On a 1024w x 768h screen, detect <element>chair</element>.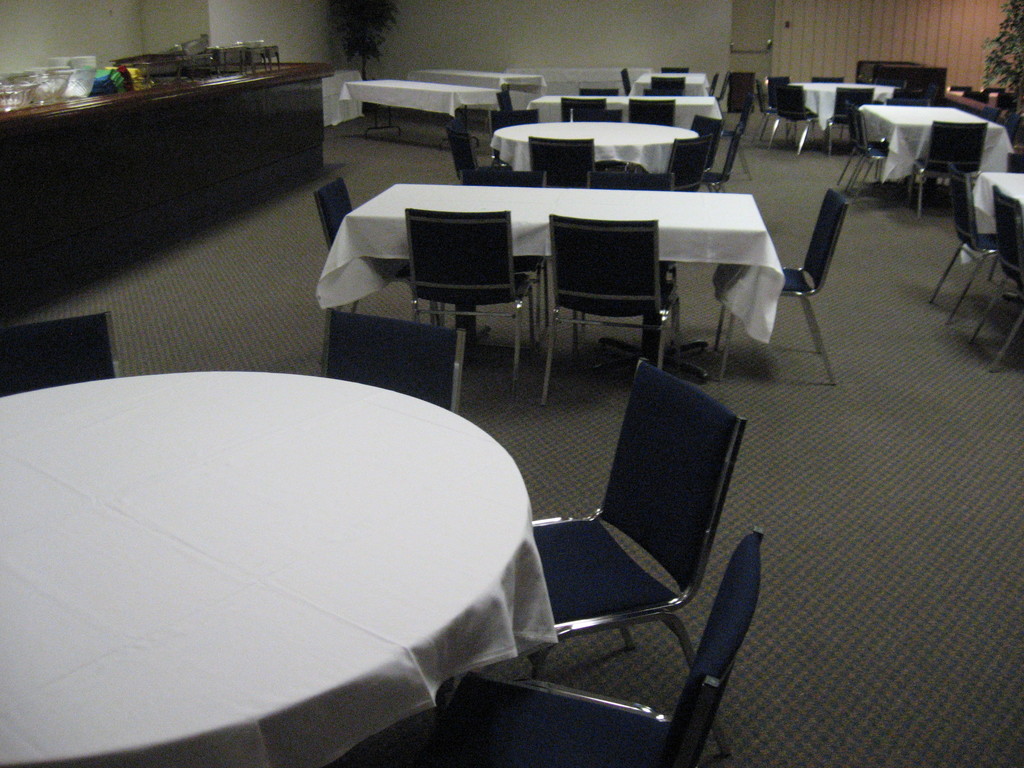
select_region(825, 88, 877, 161).
